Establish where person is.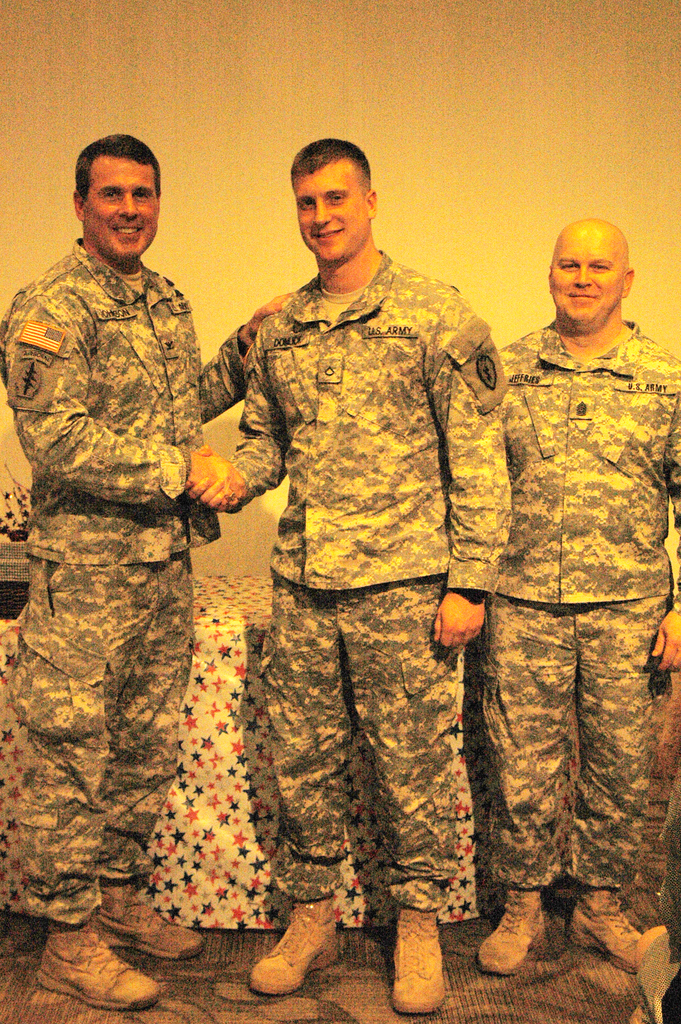
Established at rect(11, 95, 227, 964).
